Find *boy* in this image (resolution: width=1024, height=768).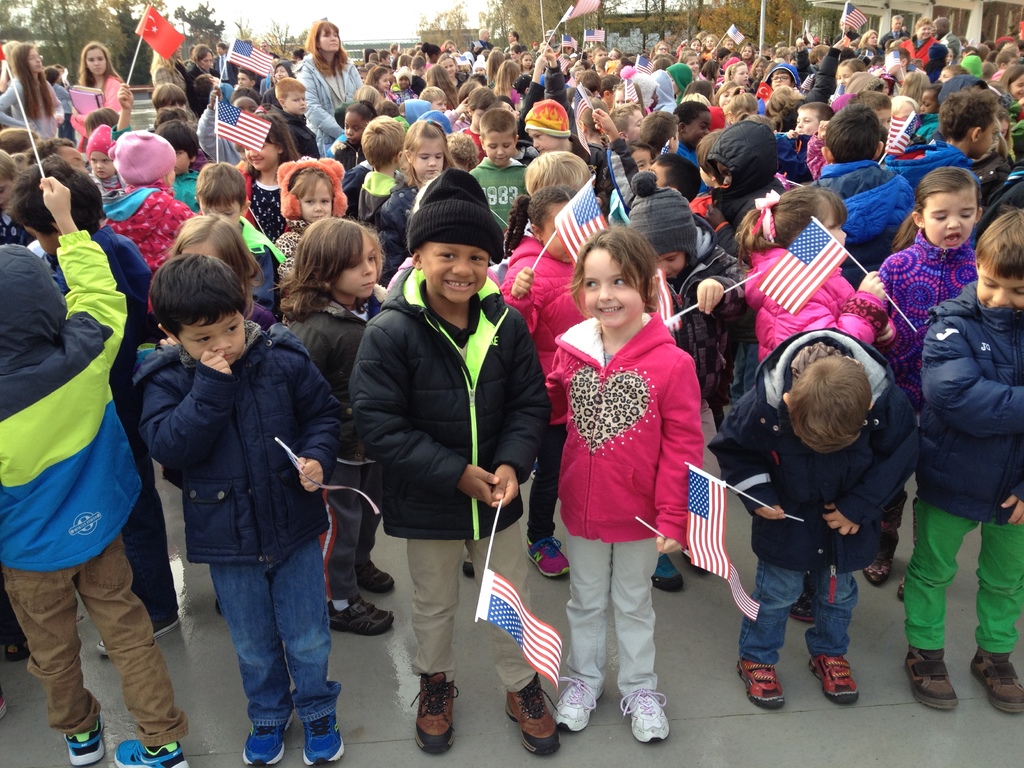
bbox=(346, 113, 408, 230).
